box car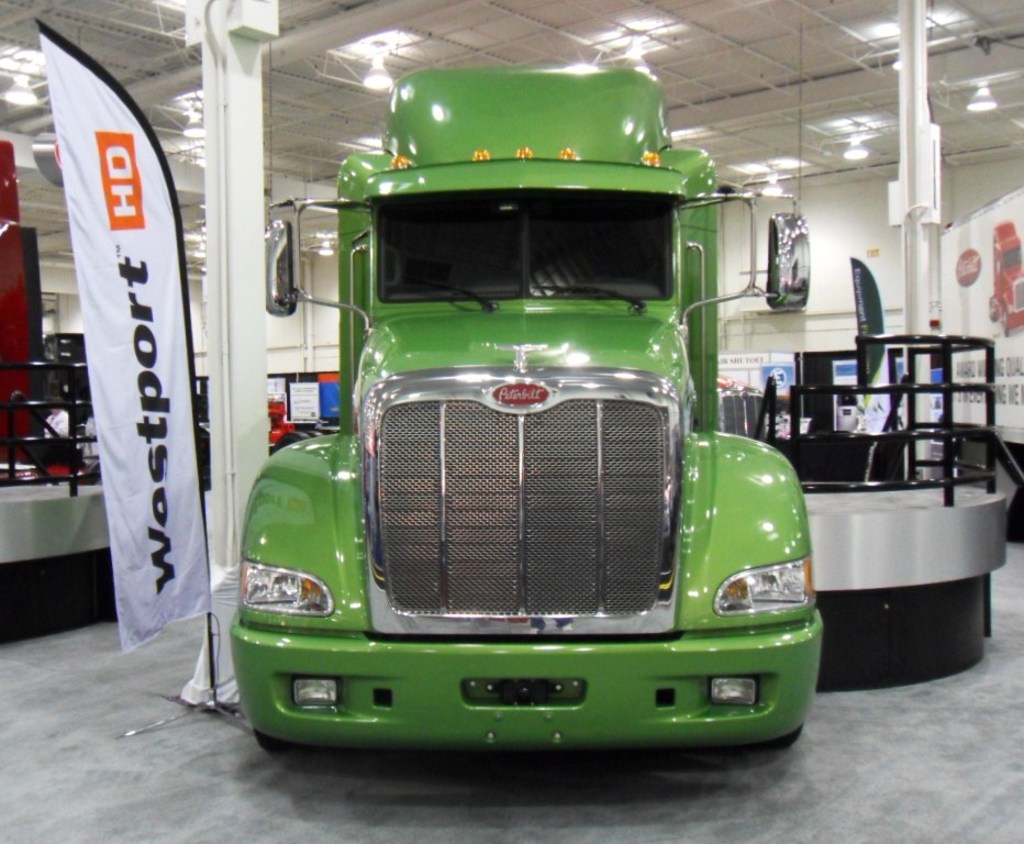
detection(988, 235, 1023, 335)
